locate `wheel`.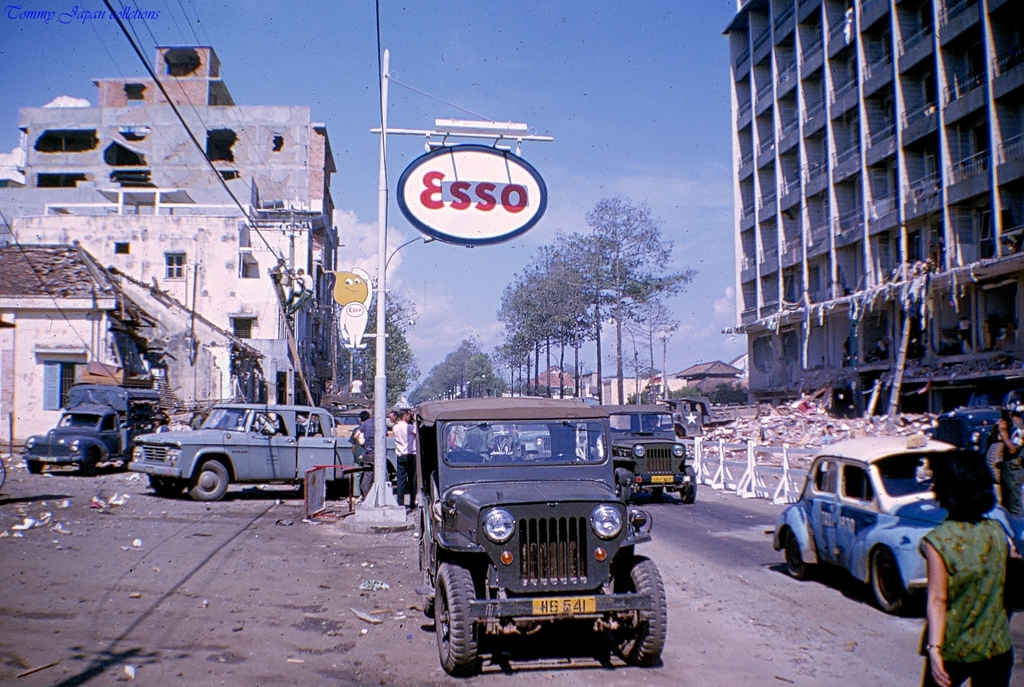
Bounding box: detection(681, 464, 694, 501).
